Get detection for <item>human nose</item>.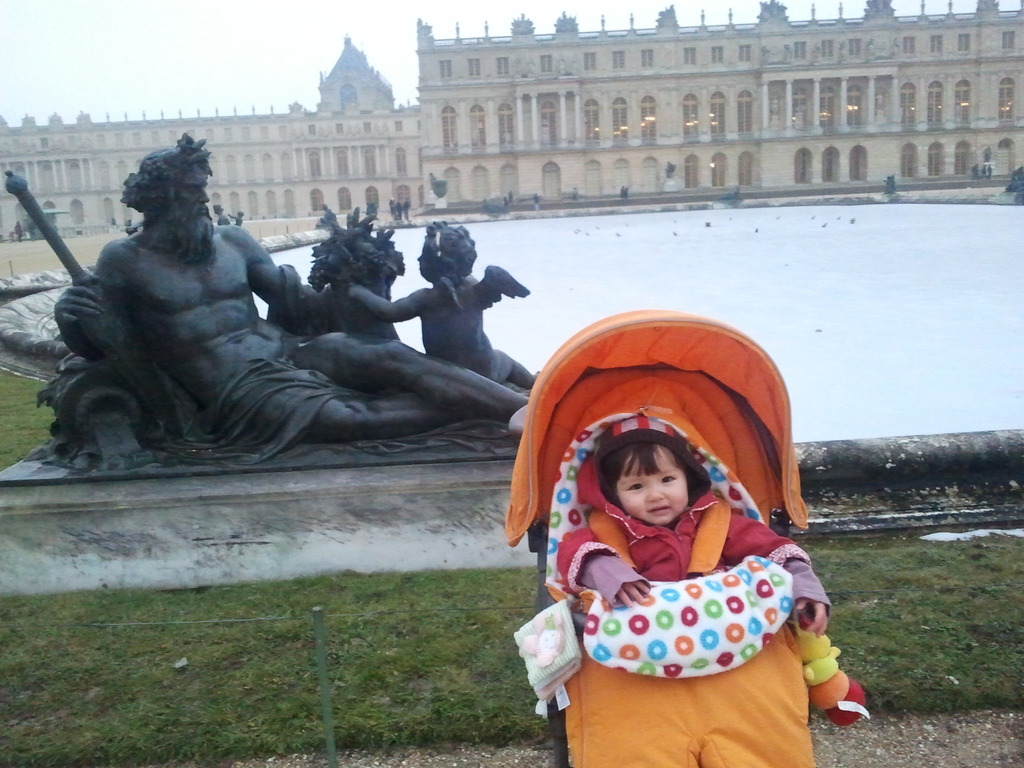
Detection: Rect(198, 187, 211, 202).
